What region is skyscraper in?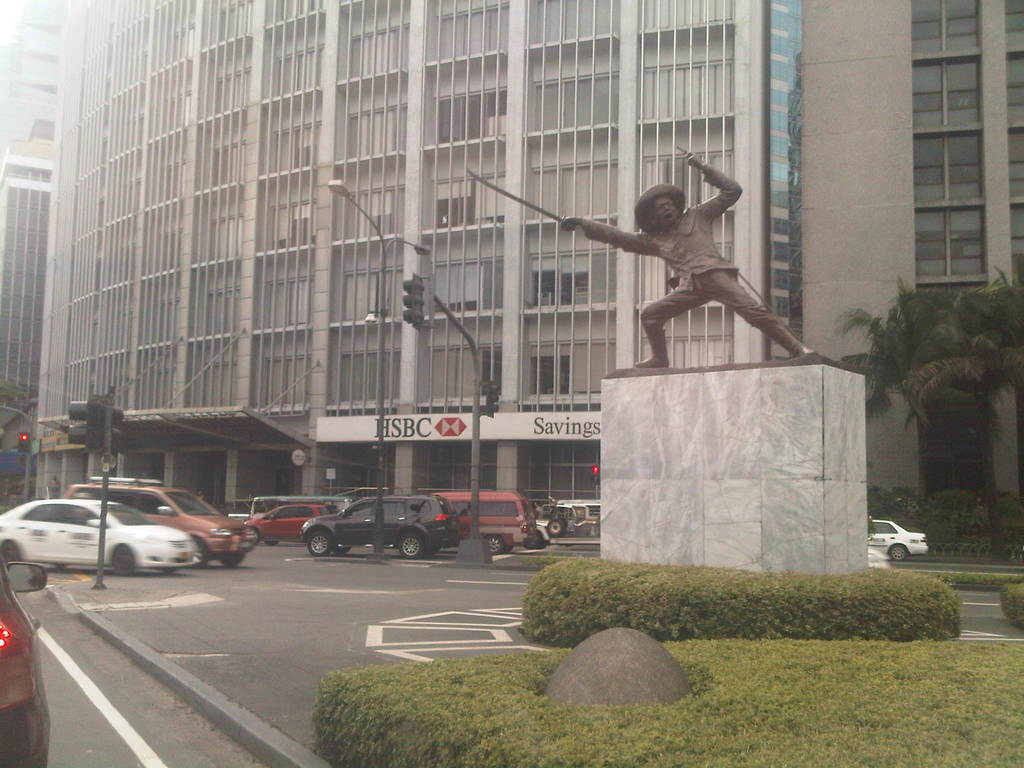
<box>44,0,1023,534</box>.
